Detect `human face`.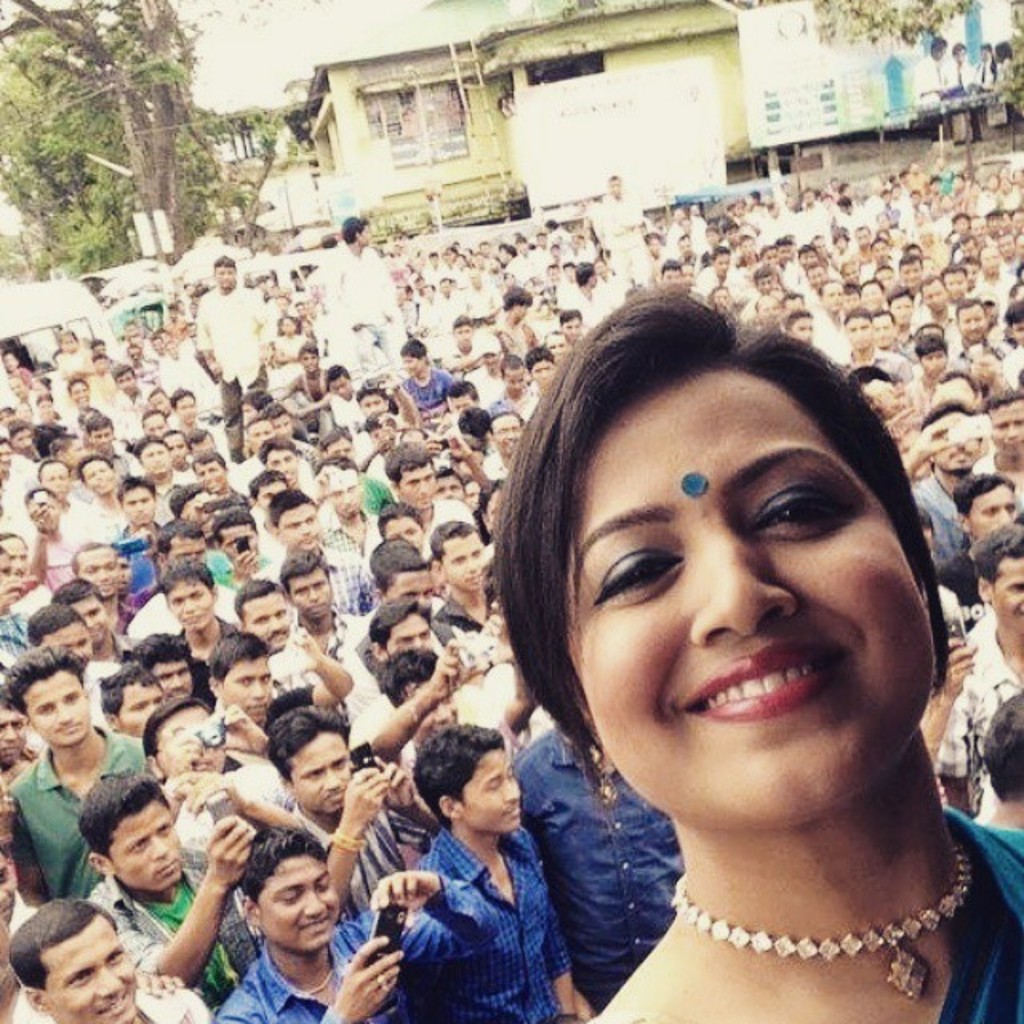
Detected at bbox(221, 525, 256, 562).
